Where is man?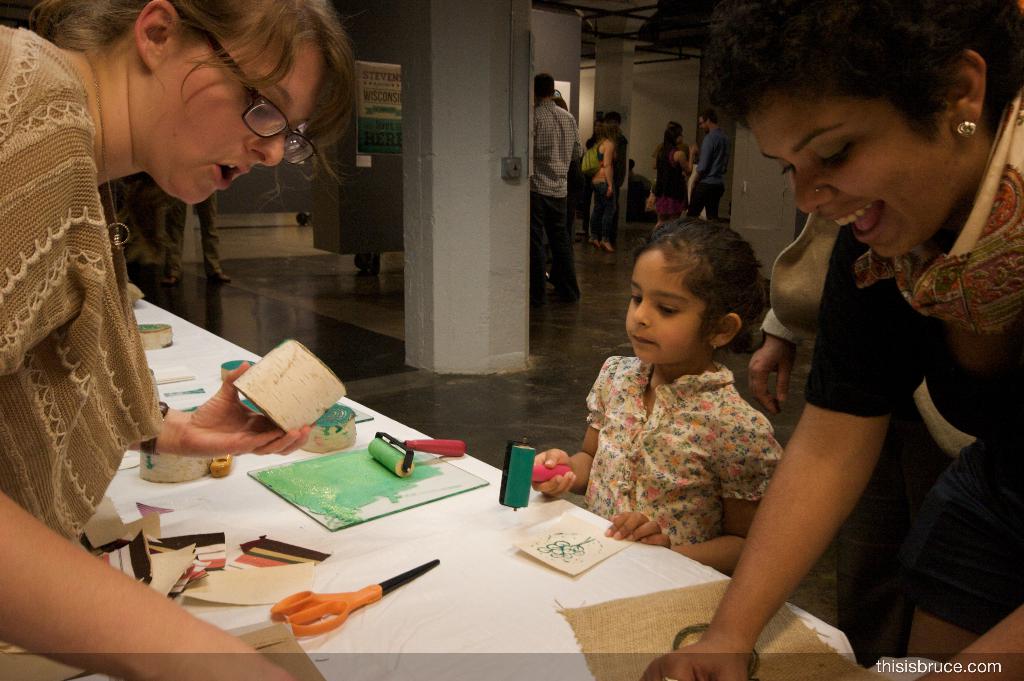
(x1=685, y1=99, x2=726, y2=225).
